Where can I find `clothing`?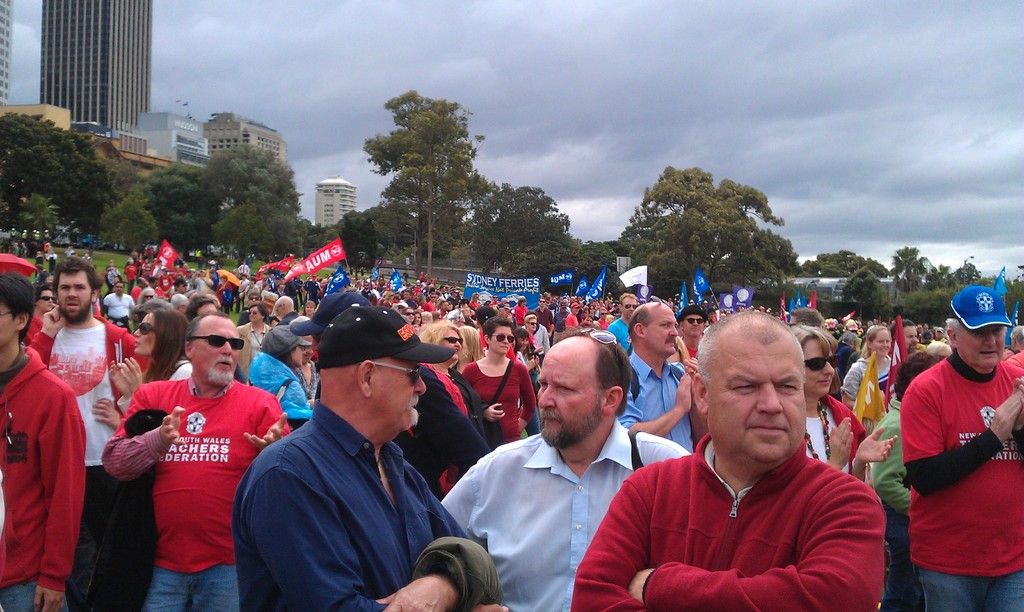
You can find it at (x1=228, y1=341, x2=312, y2=426).
